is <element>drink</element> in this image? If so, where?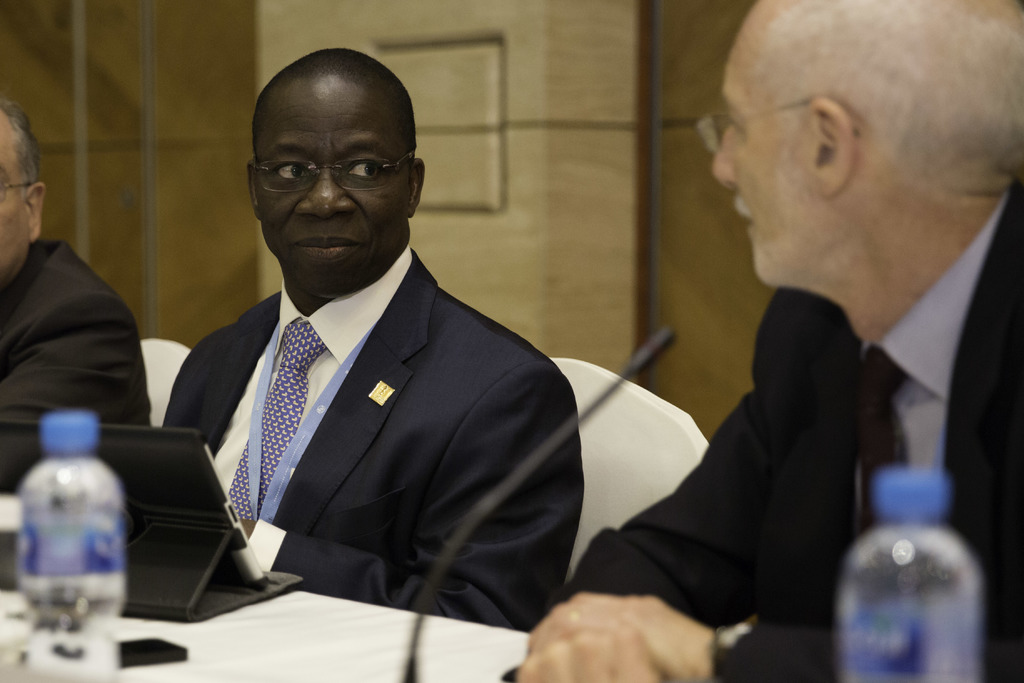
Yes, at [left=18, top=414, right=122, bottom=682].
